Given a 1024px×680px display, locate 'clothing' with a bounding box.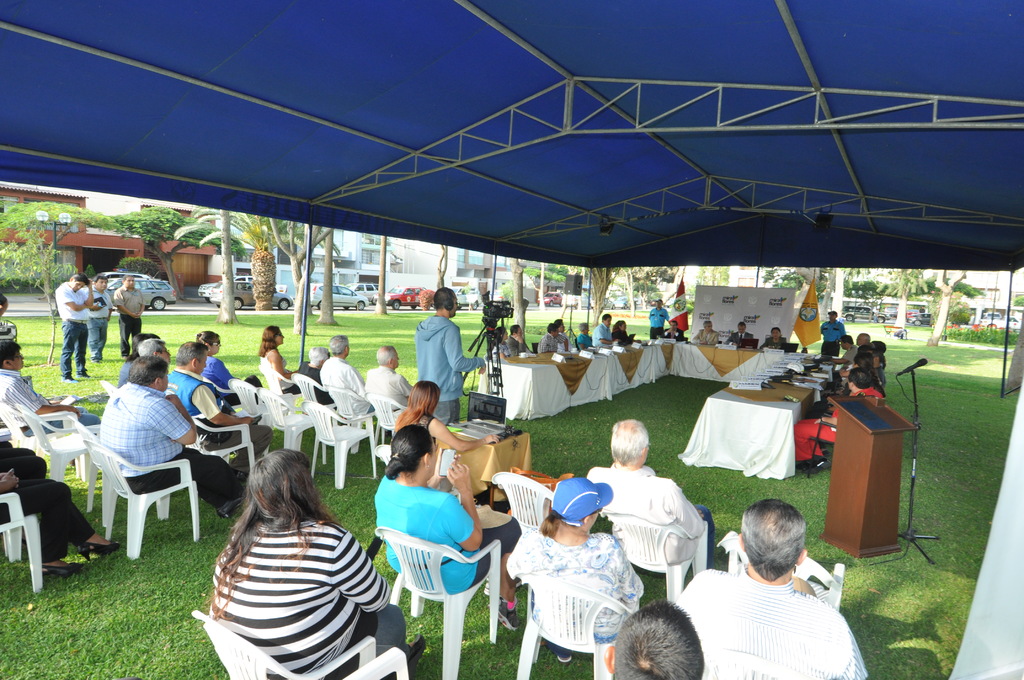
Located: [x1=758, y1=335, x2=787, y2=354].
